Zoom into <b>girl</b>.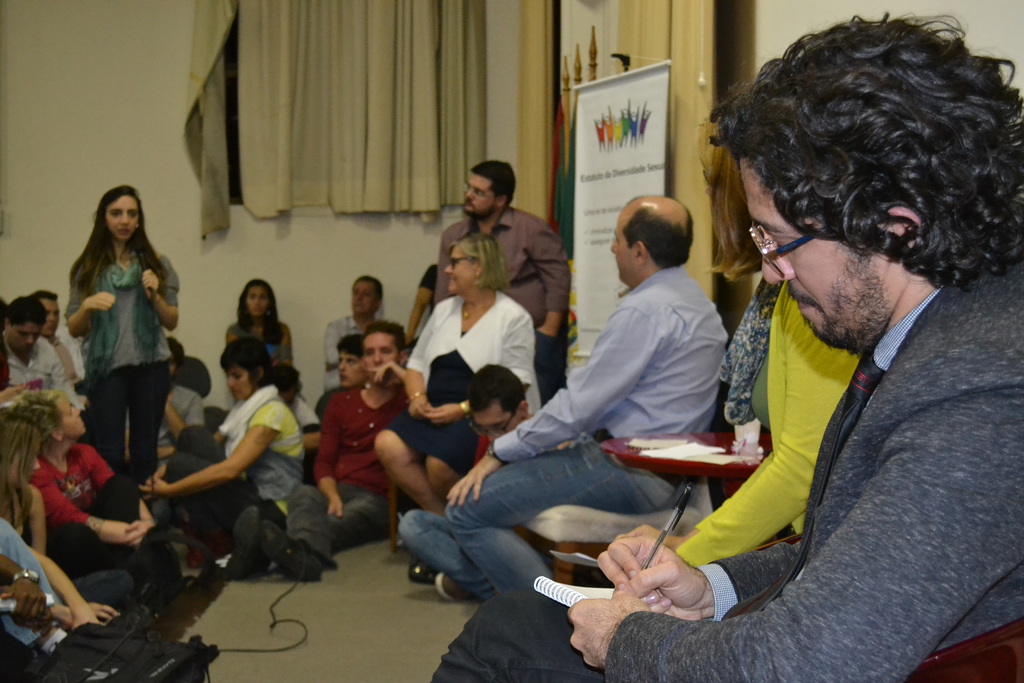
Zoom target: 10, 384, 195, 607.
